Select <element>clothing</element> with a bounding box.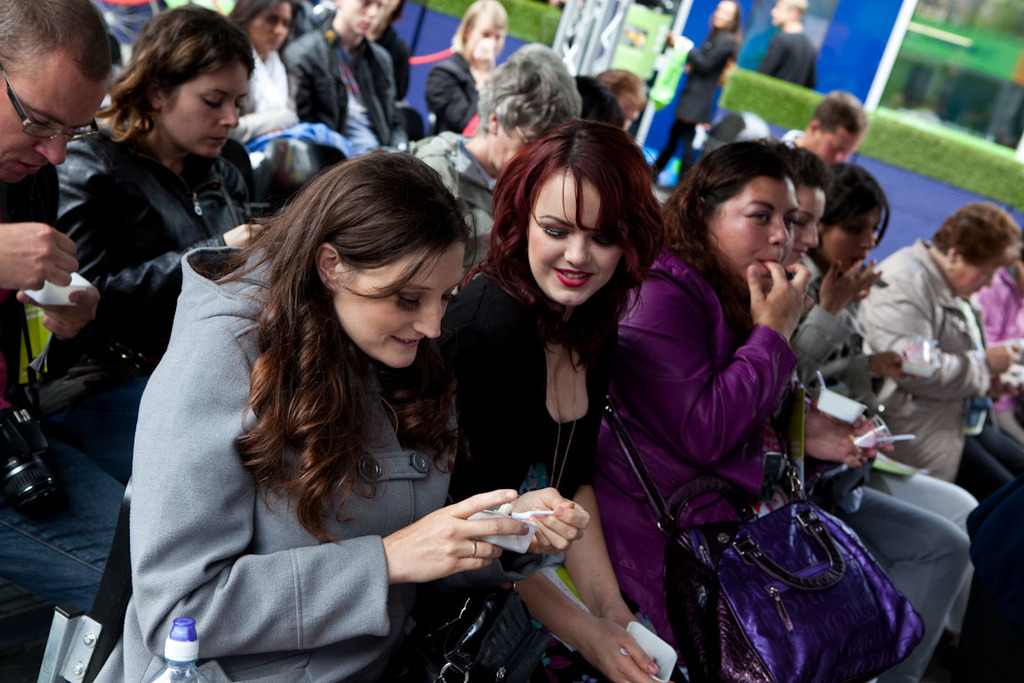
BBox(284, 18, 408, 160).
